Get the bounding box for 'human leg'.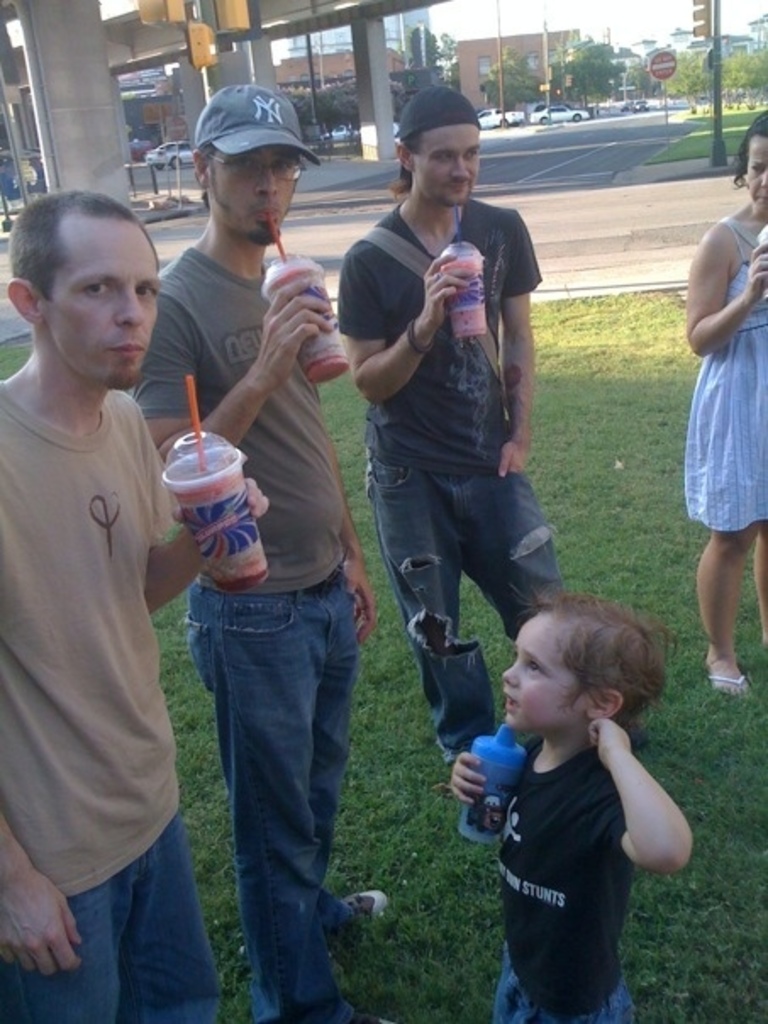
region(117, 814, 220, 1022).
